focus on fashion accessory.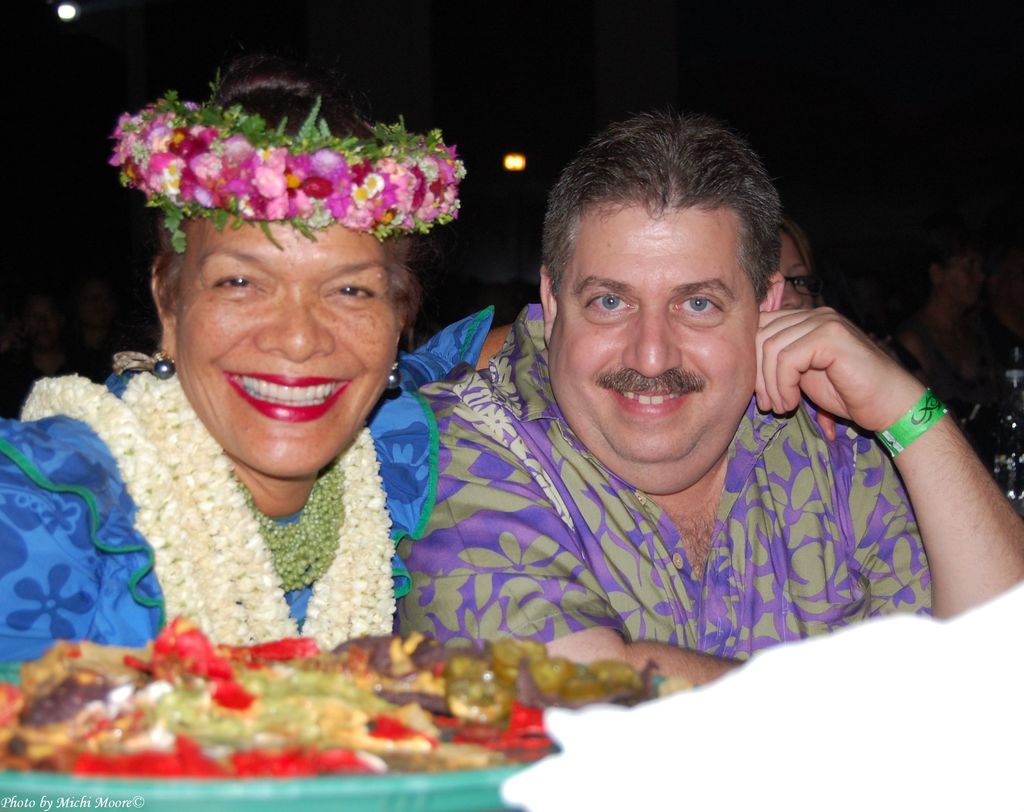
Focused at detection(155, 361, 176, 380).
